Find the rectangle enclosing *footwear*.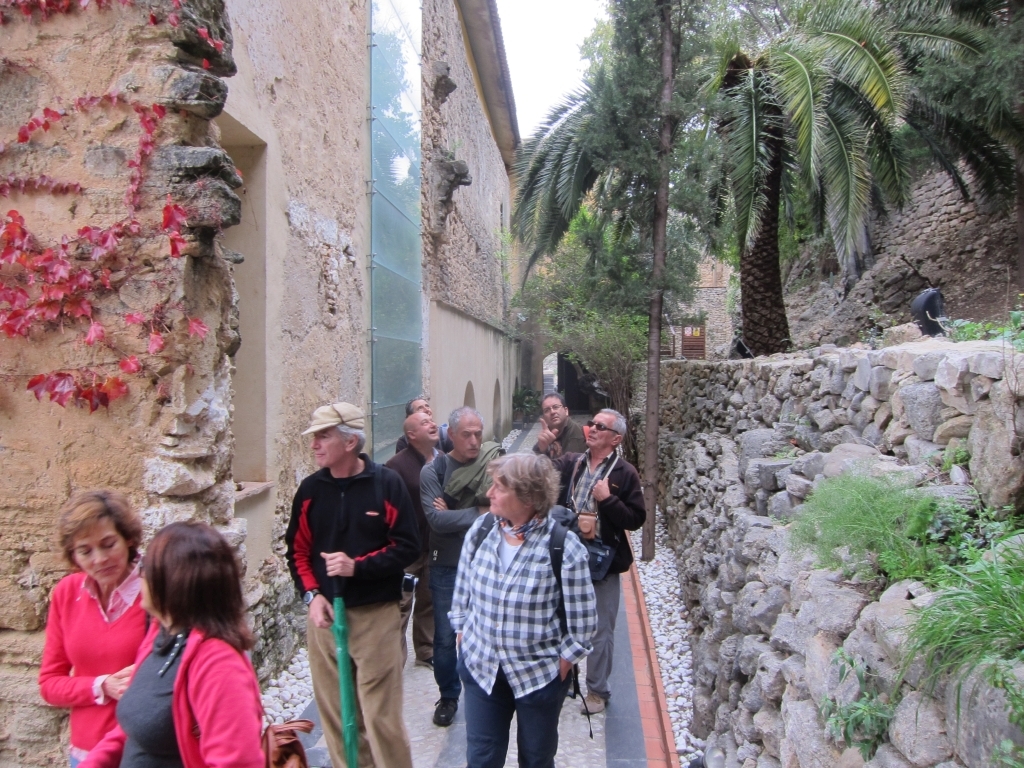
rect(572, 686, 607, 720).
